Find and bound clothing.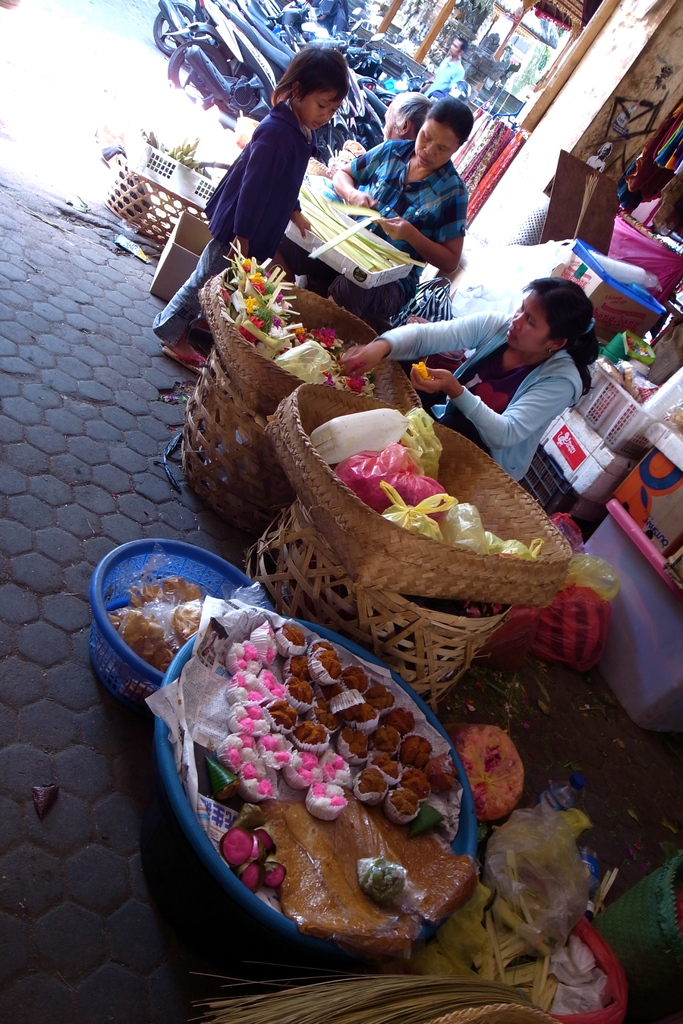
Bound: BBox(349, 138, 471, 264).
